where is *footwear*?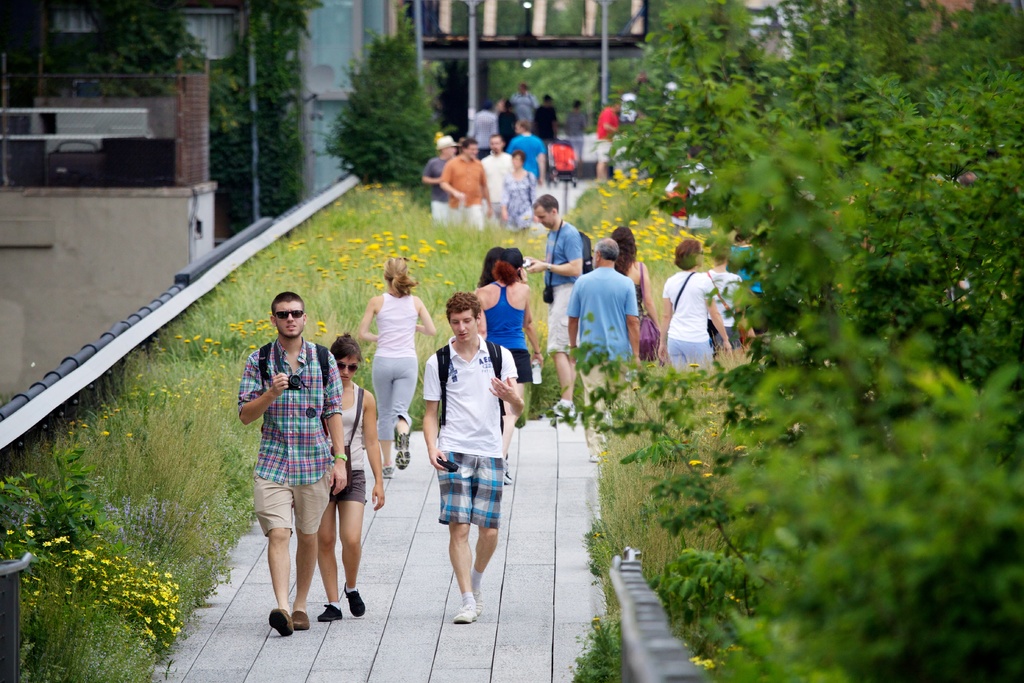
Rect(317, 602, 345, 621).
